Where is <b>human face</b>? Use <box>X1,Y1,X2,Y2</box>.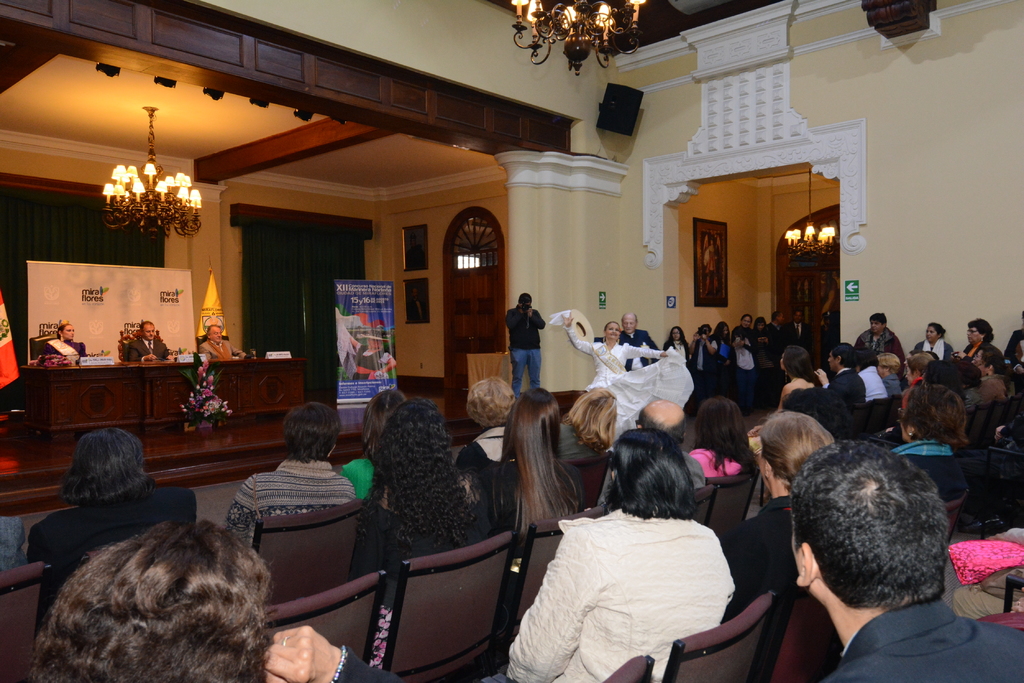
<box>606,322,620,337</box>.
